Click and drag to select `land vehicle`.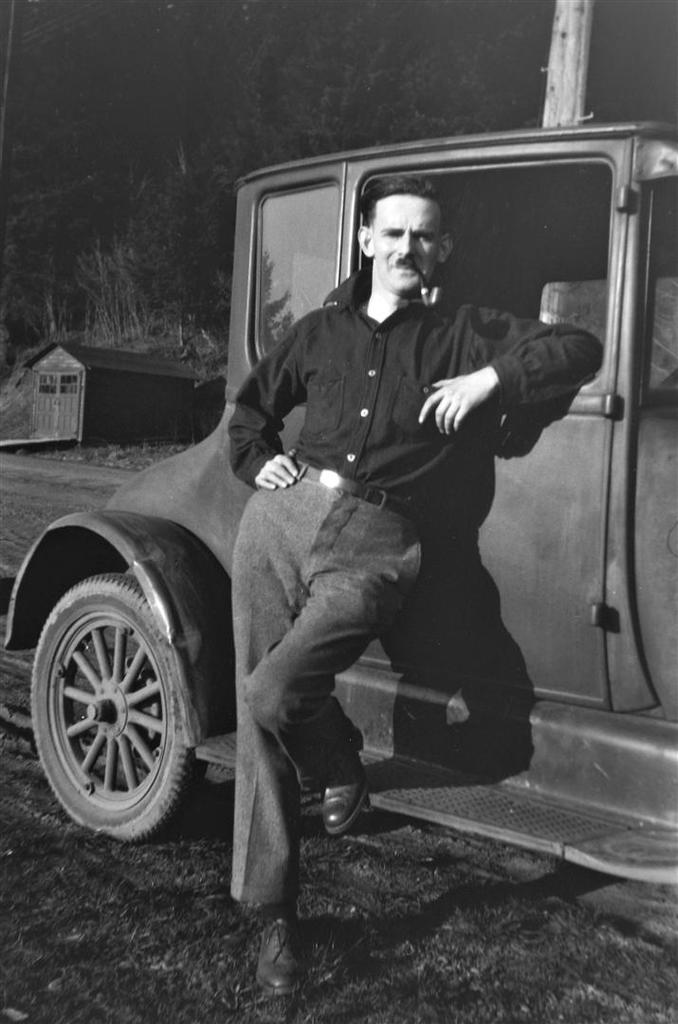
Selection: <bbox>68, 126, 659, 872</bbox>.
